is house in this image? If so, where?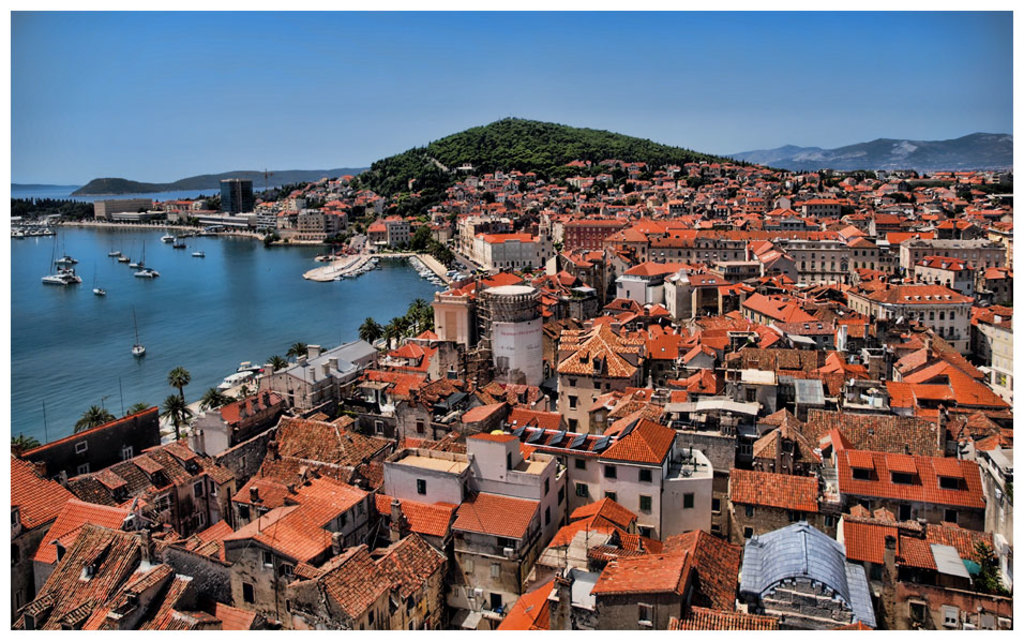
Yes, at (21, 518, 144, 632).
